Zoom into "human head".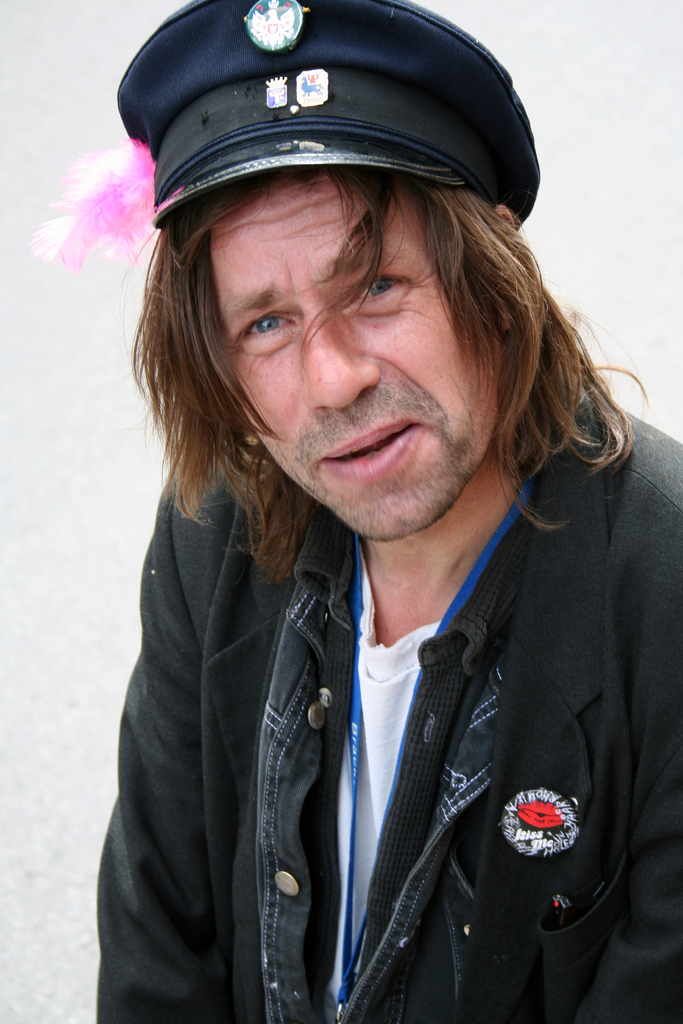
Zoom target: [left=143, top=100, right=554, bottom=504].
